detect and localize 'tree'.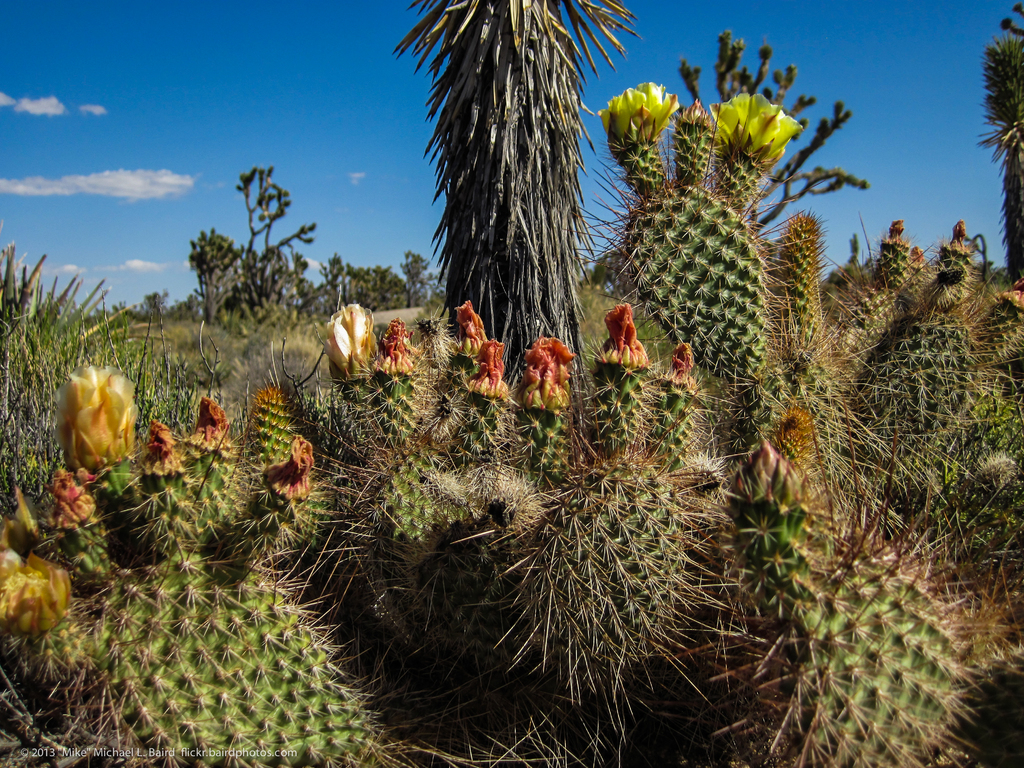
Localized at <region>181, 156, 440, 335</region>.
